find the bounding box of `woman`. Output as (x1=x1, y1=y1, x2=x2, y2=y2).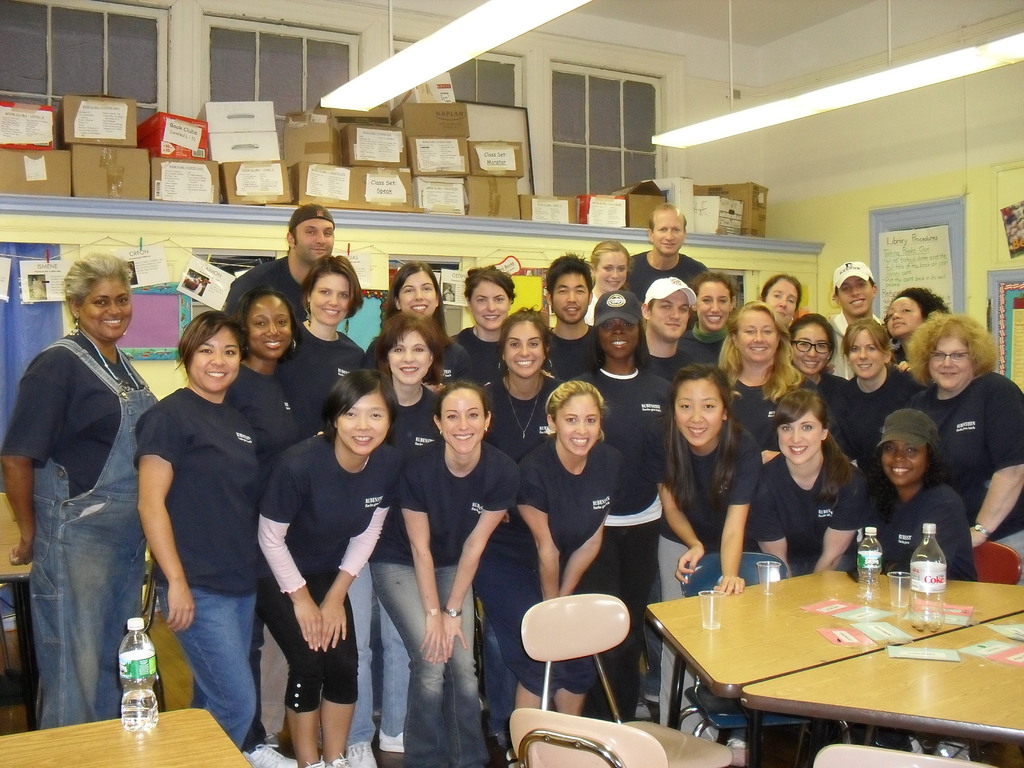
(x1=371, y1=308, x2=435, y2=752).
